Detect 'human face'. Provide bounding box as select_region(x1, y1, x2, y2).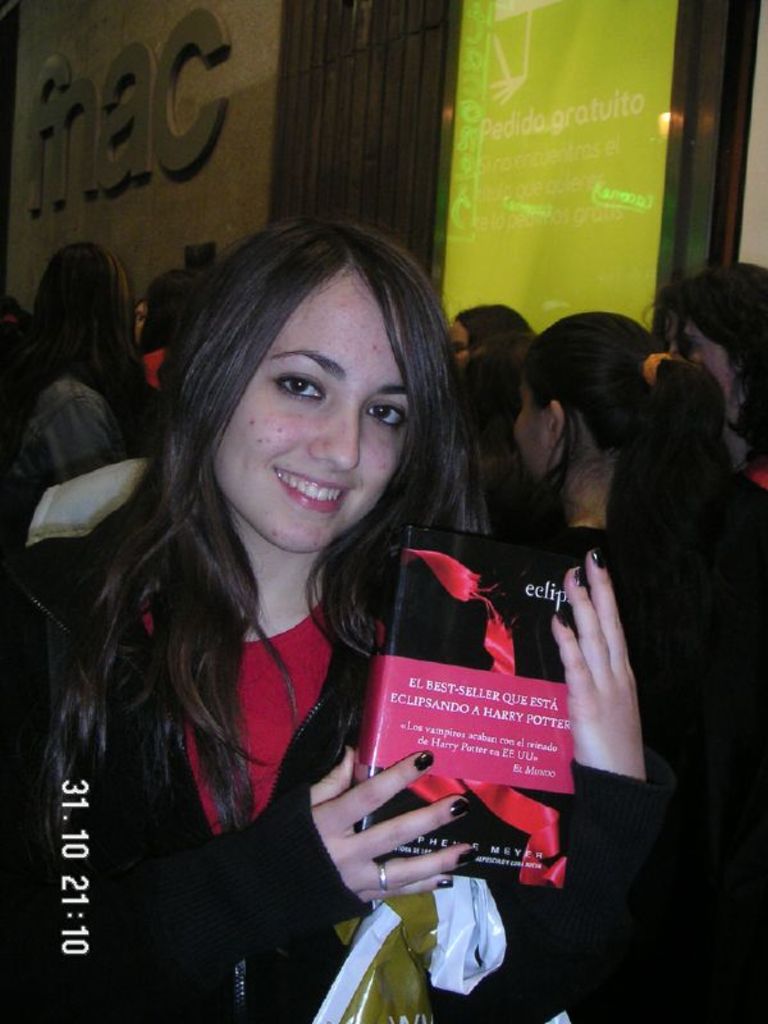
select_region(508, 372, 553, 485).
